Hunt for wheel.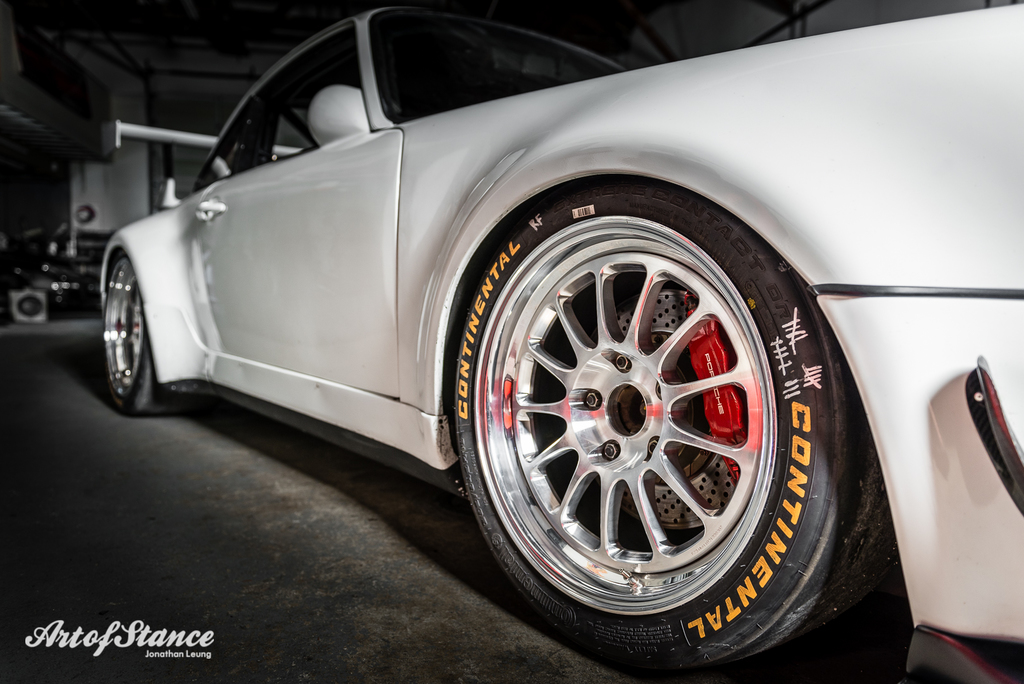
Hunted down at <bbox>100, 249, 182, 414</bbox>.
